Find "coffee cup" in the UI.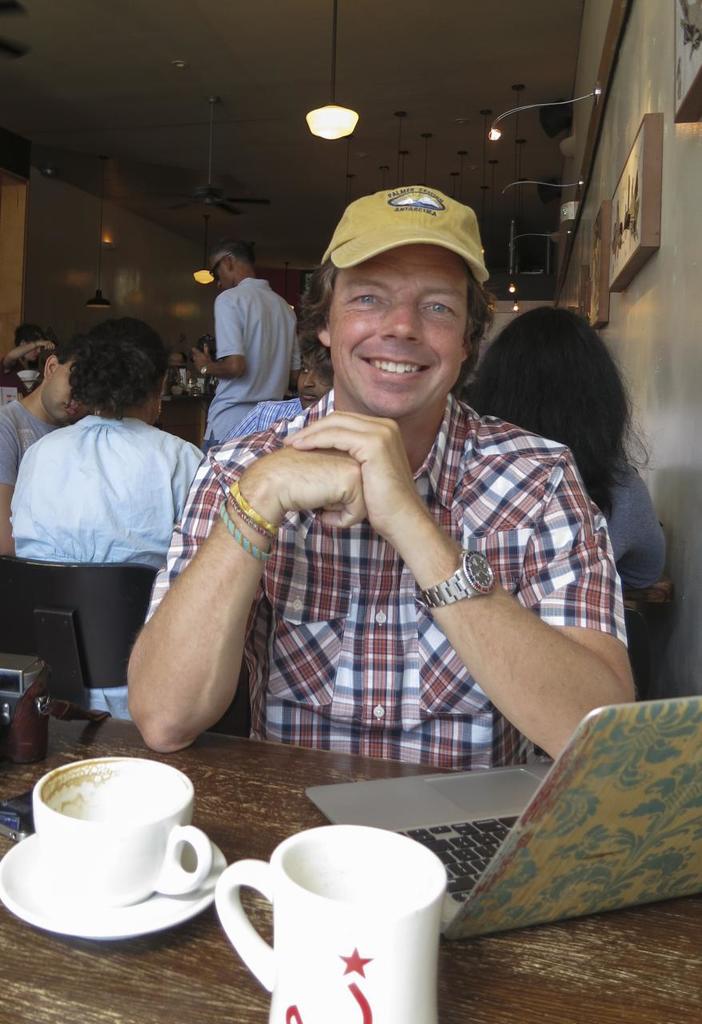
UI element at (x1=25, y1=758, x2=209, y2=909).
